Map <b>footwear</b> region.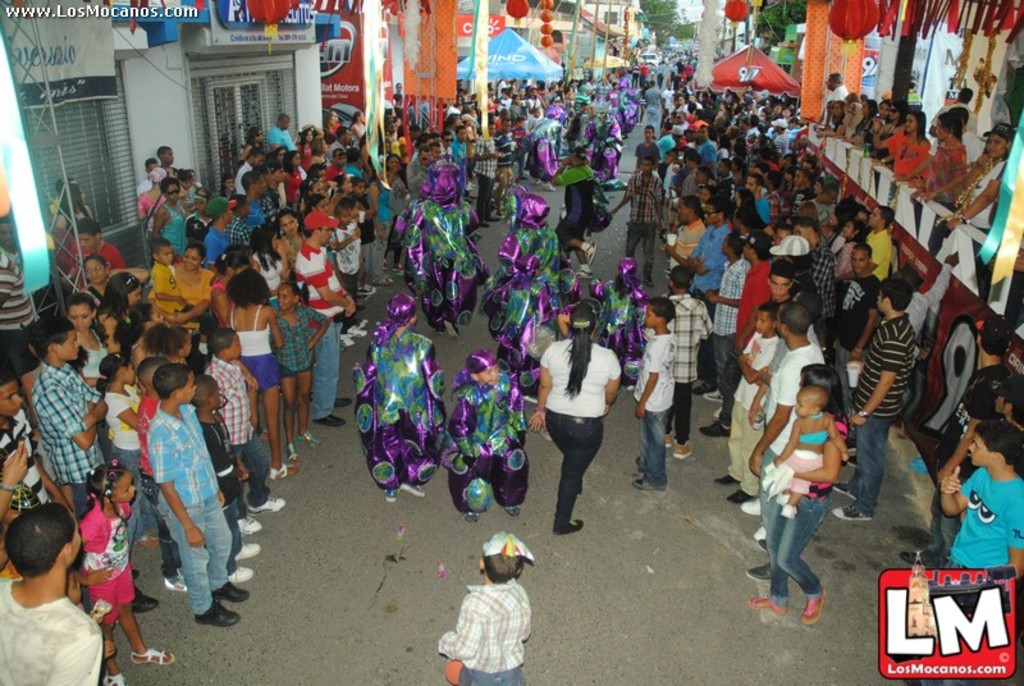
Mapped to 357:283:374:293.
